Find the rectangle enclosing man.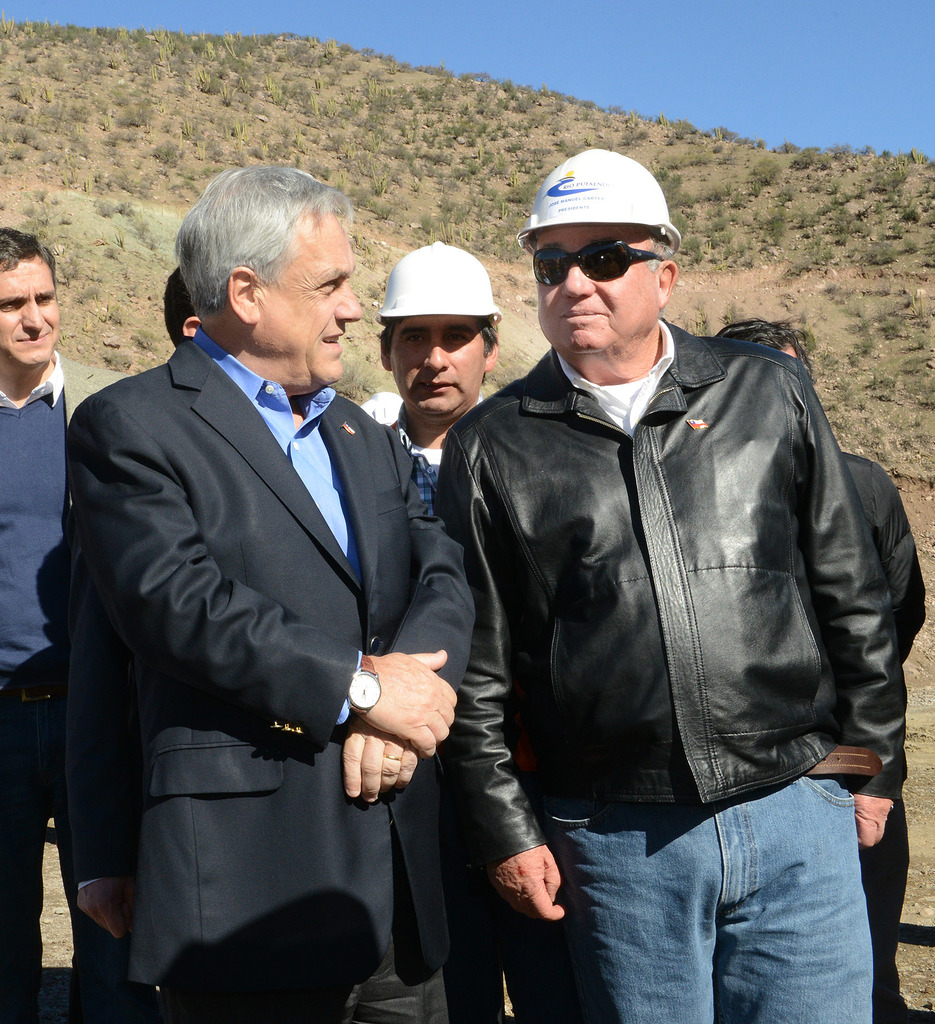
<region>0, 227, 134, 1023</region>.
